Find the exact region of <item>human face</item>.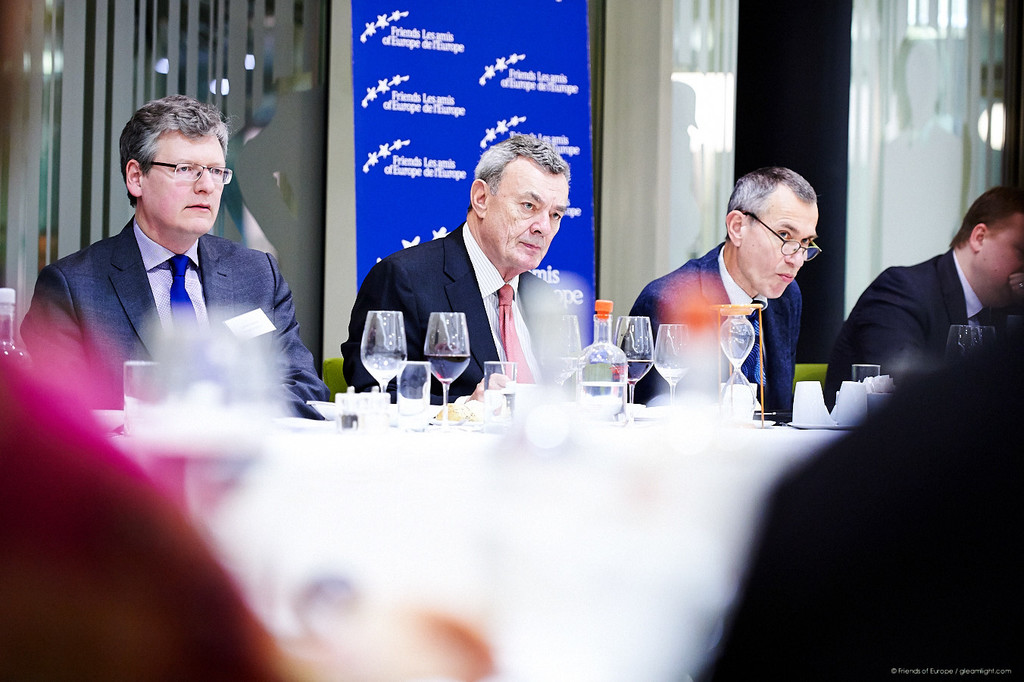
Exact region: Rect(978, 214, 1023, 302).
